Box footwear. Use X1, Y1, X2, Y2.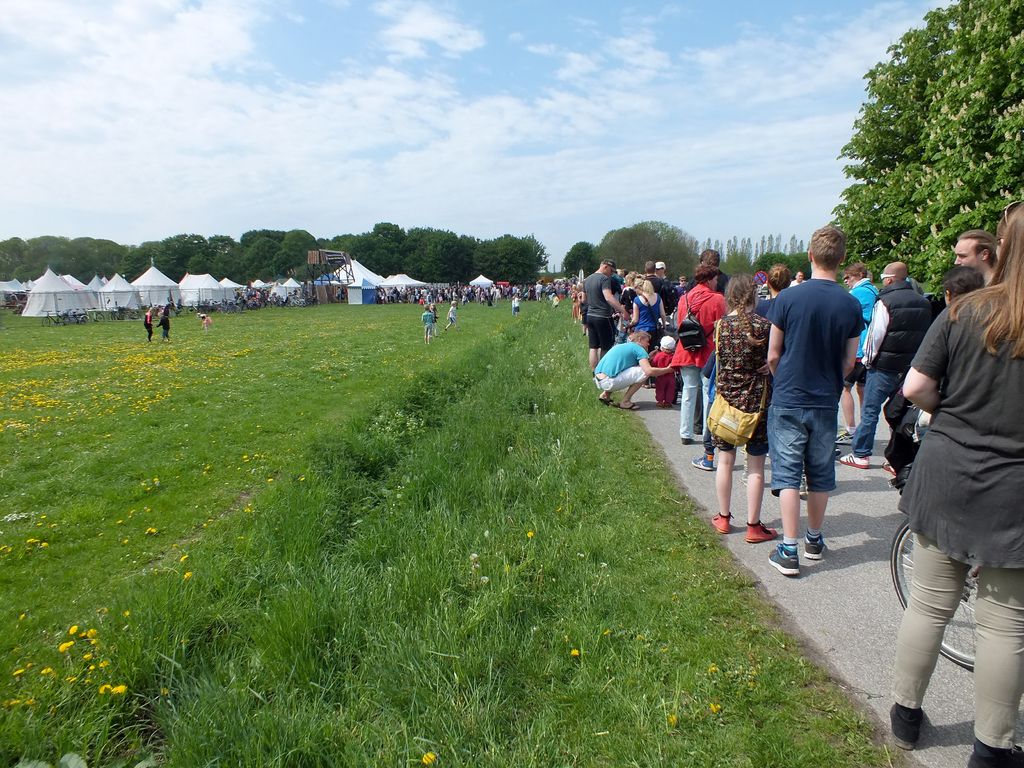
966, 745, 1023, 767.
